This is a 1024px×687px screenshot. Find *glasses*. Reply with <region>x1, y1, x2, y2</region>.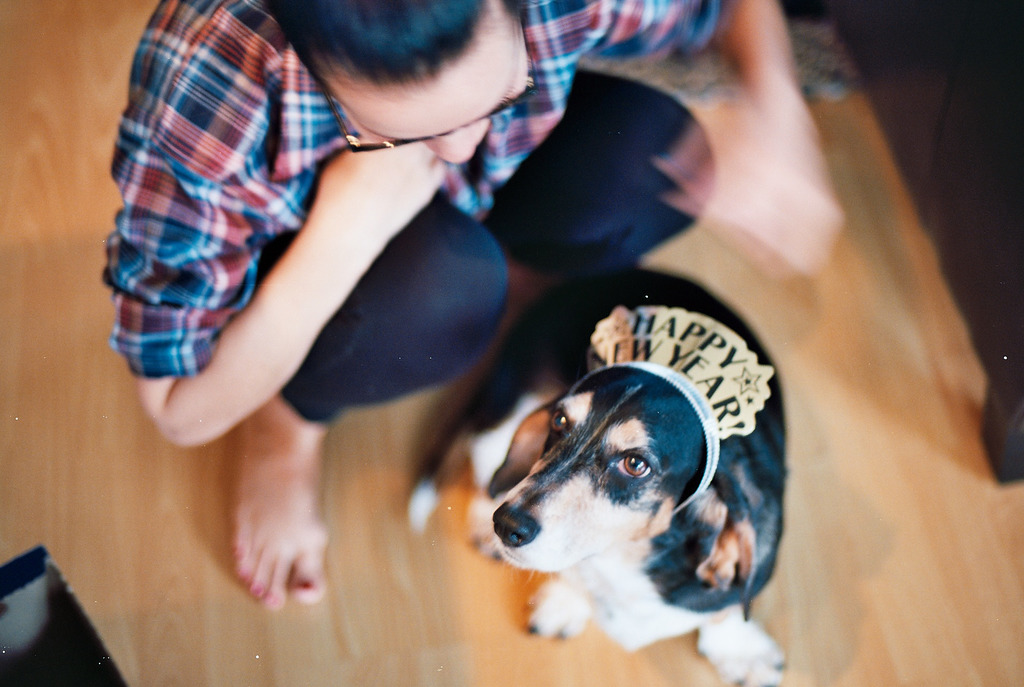
<region>308, 7, 540, 155</region>.
